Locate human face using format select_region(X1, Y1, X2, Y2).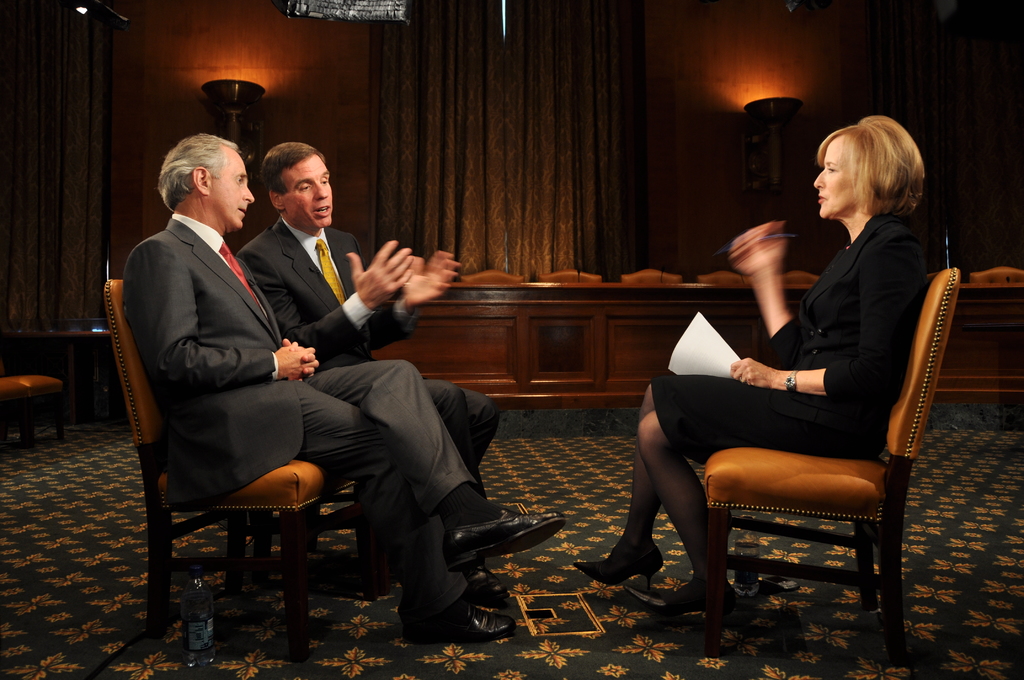
select_region(281, 152, 331, 231).
